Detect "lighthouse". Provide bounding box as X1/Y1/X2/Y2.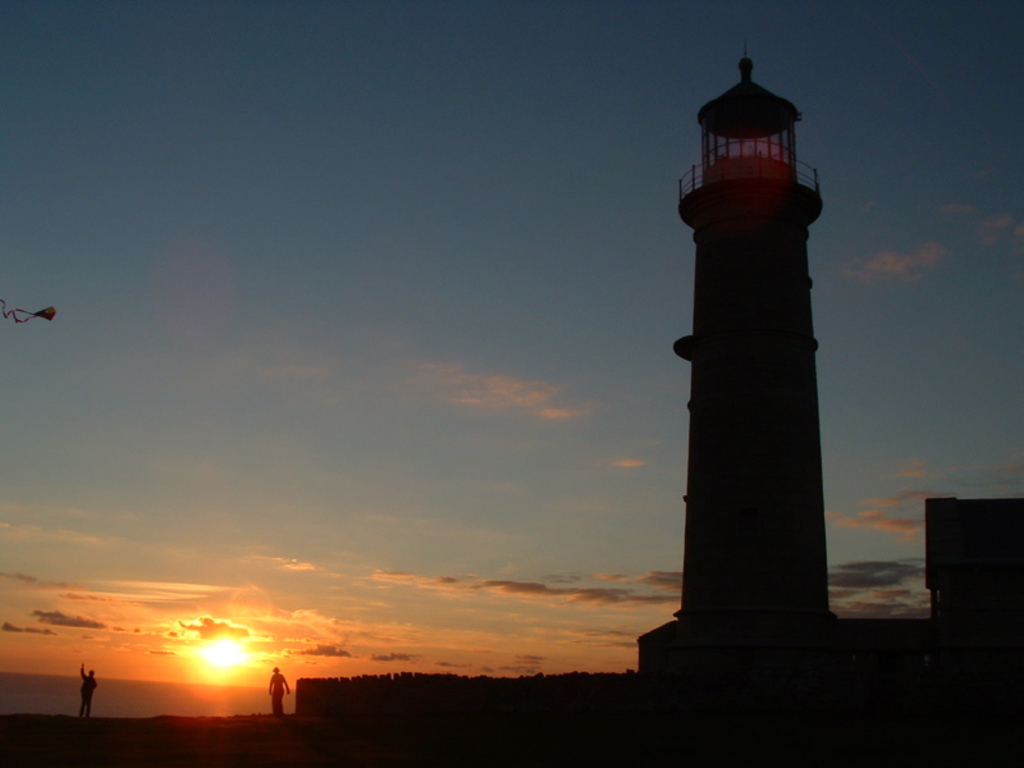
640/28/870/676.
